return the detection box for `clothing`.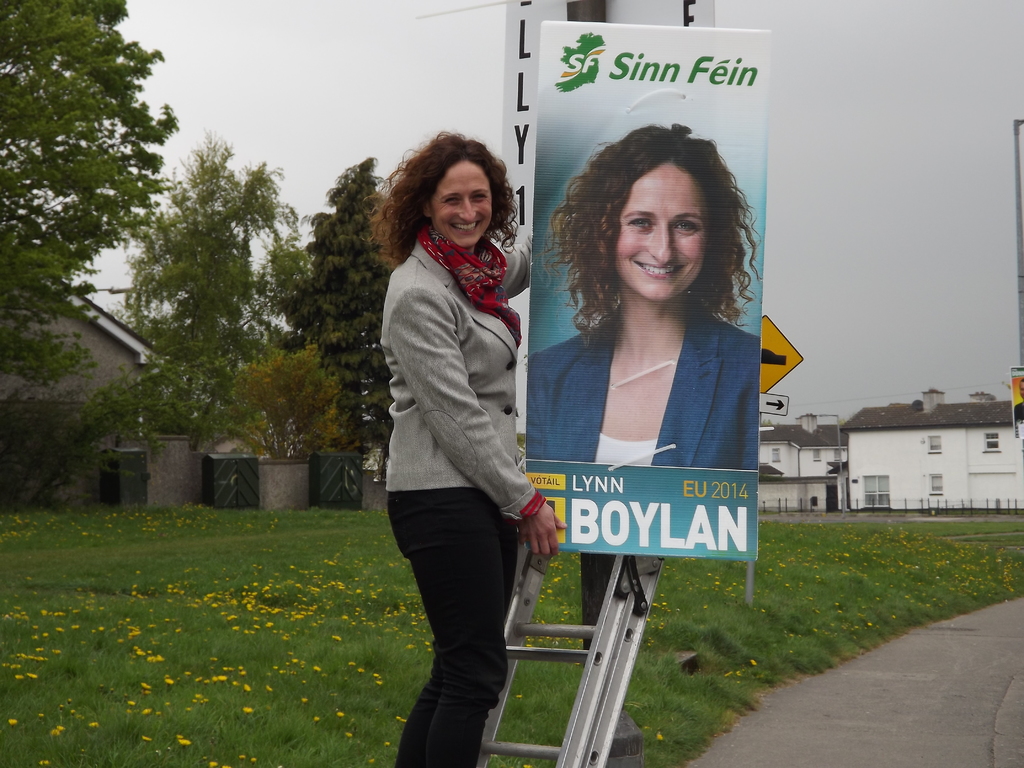
<bbox>377, 233, 568, 767</bbox>.
